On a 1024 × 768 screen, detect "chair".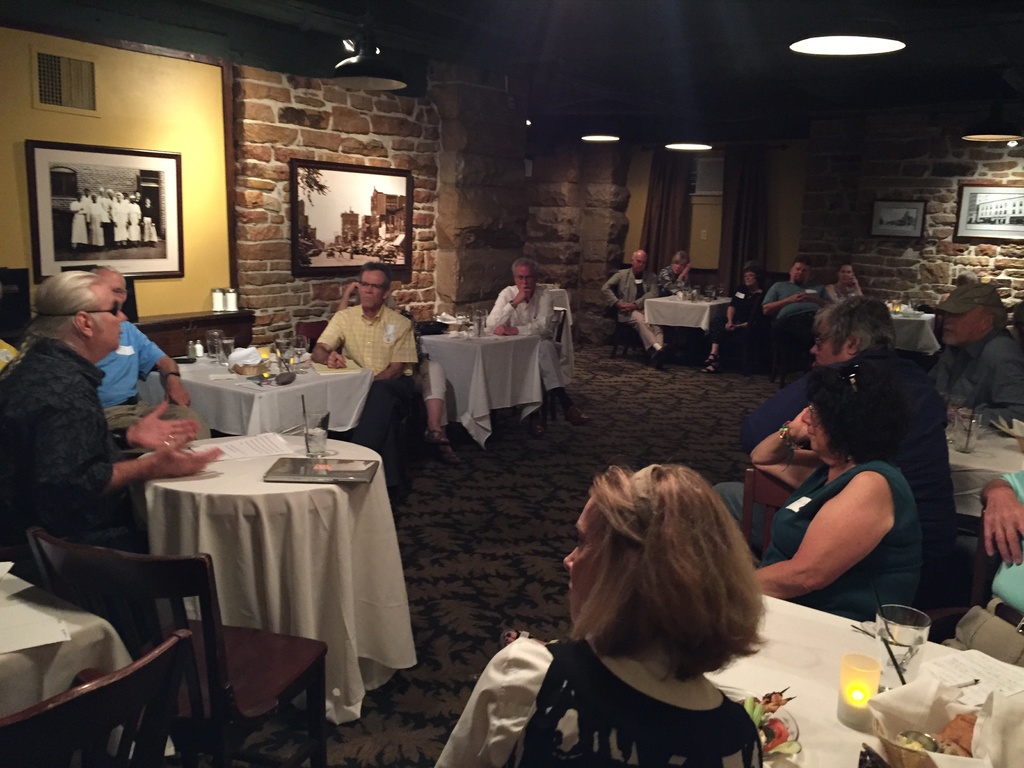
[x1=739, y1=467, x2=801, y2=575].
